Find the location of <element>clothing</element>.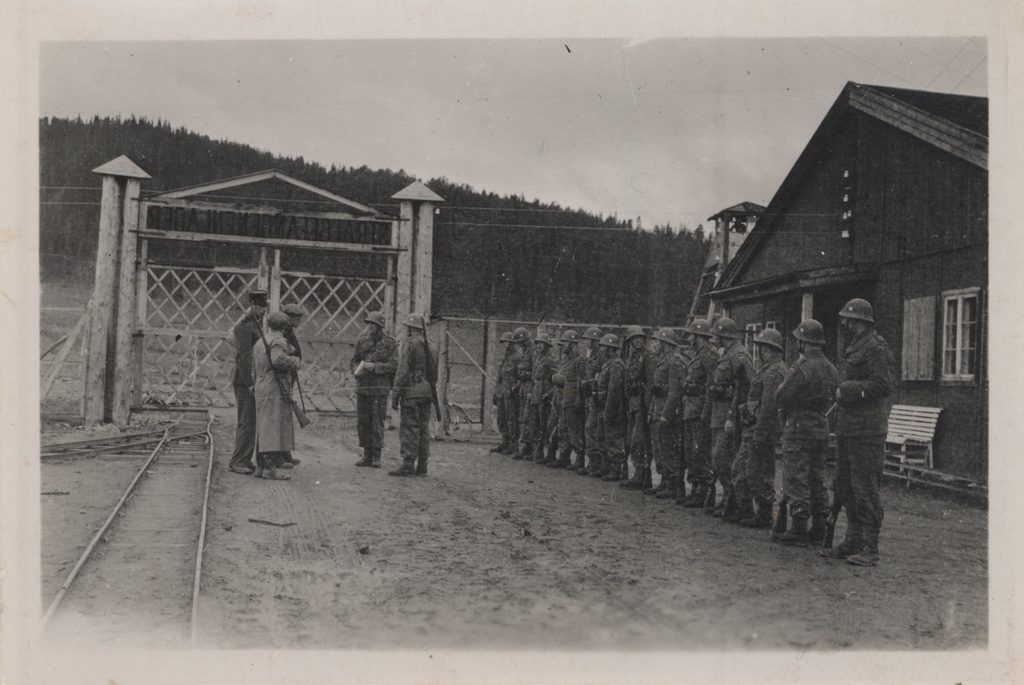
Location: {"x1": 285, "y1": 324, "x2": 298, "y2": 387}.
